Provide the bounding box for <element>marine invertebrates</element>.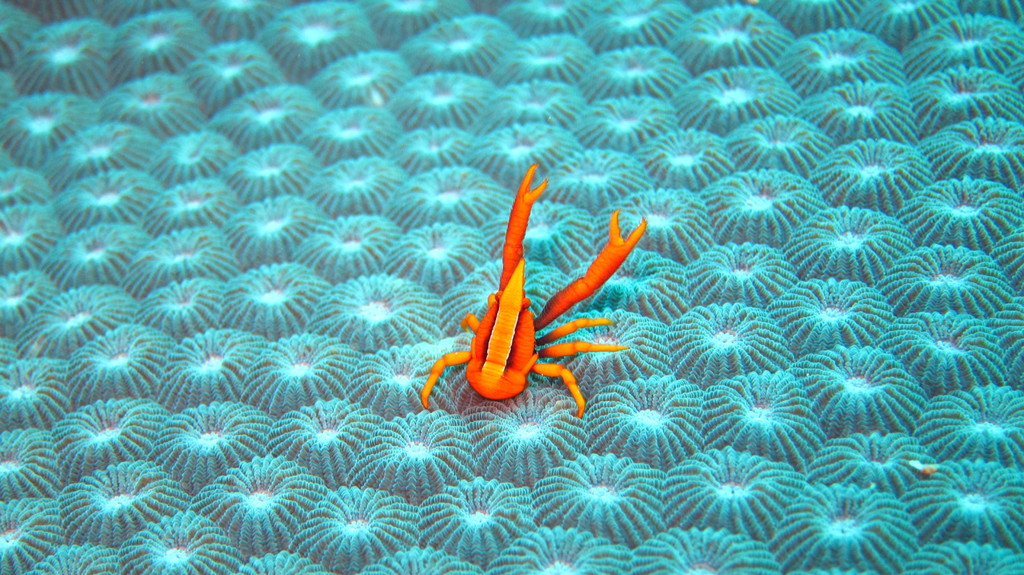
0 202 75 263.
